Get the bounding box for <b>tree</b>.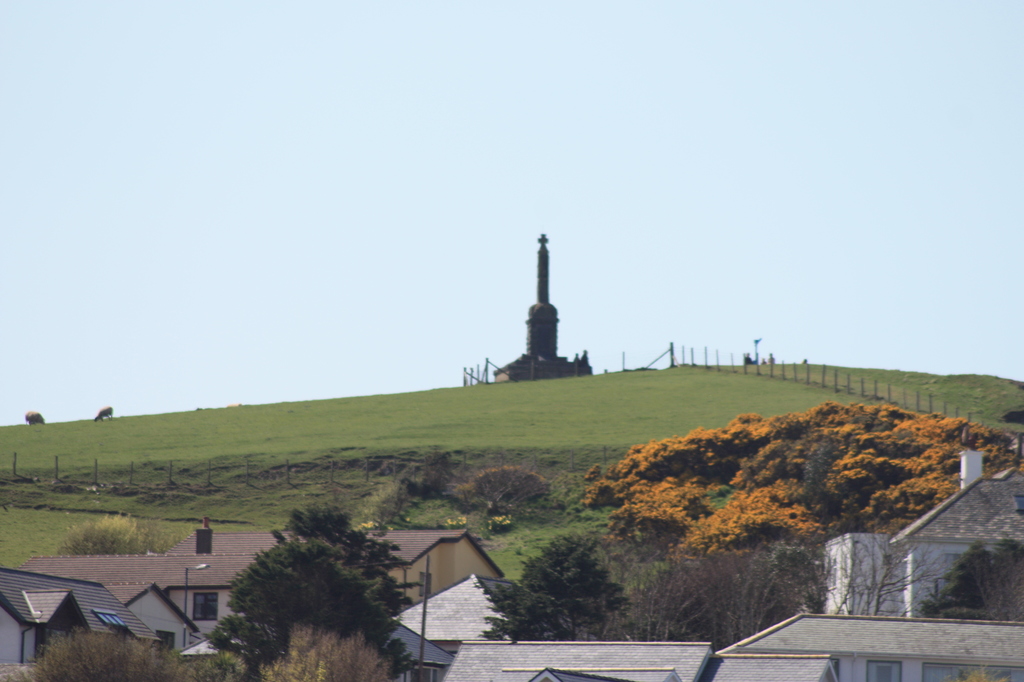
select_region(912, 538, 1023, 624).
